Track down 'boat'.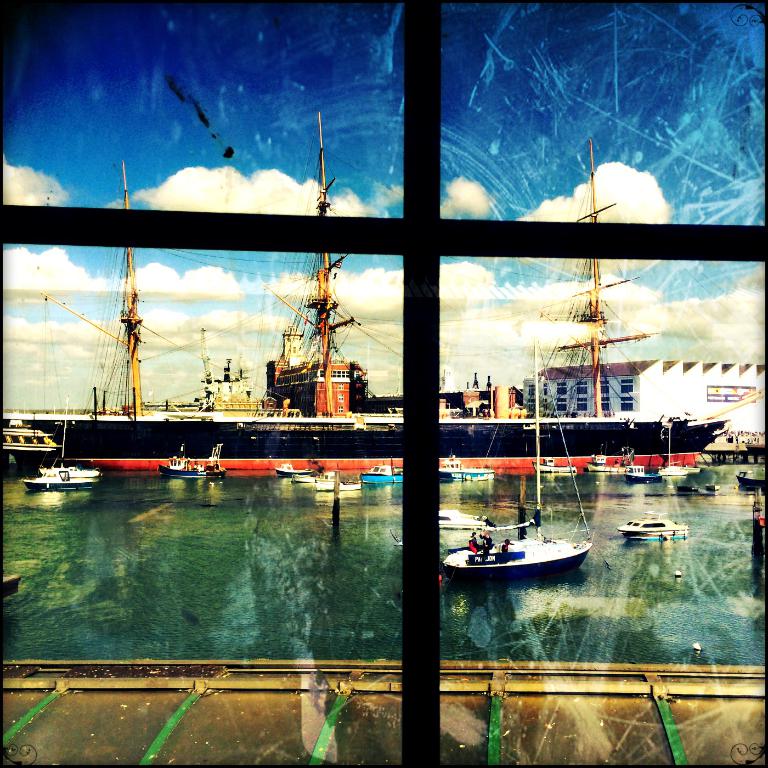
Tracked to {"left": 436, "top": 502, "right": 507, "bottom": 554}.
